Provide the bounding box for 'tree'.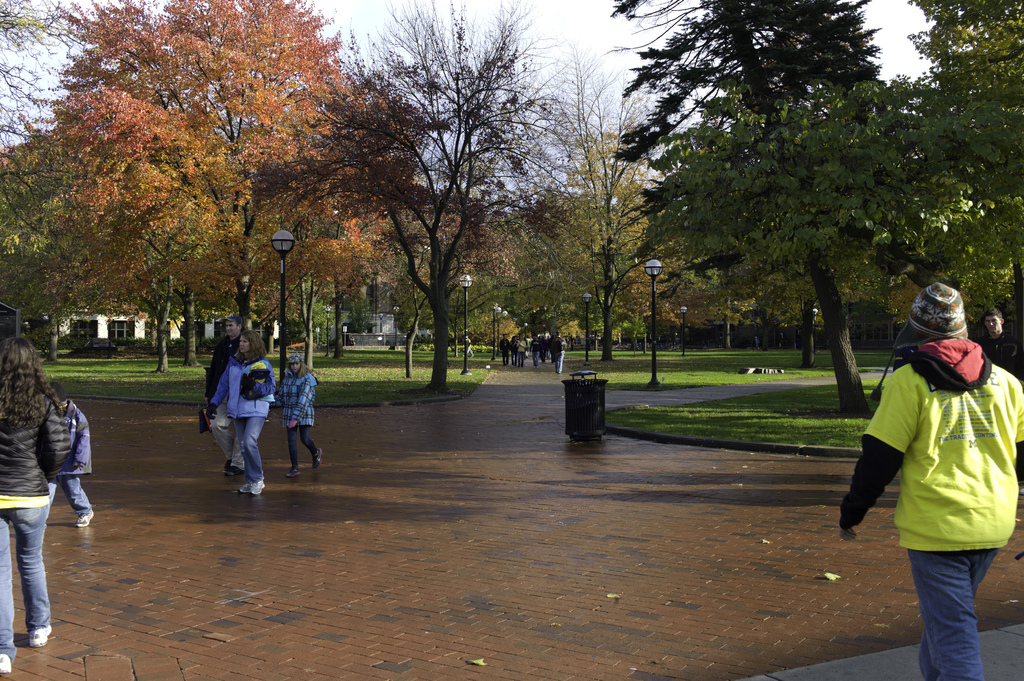
961, 253, 1023, 356.
